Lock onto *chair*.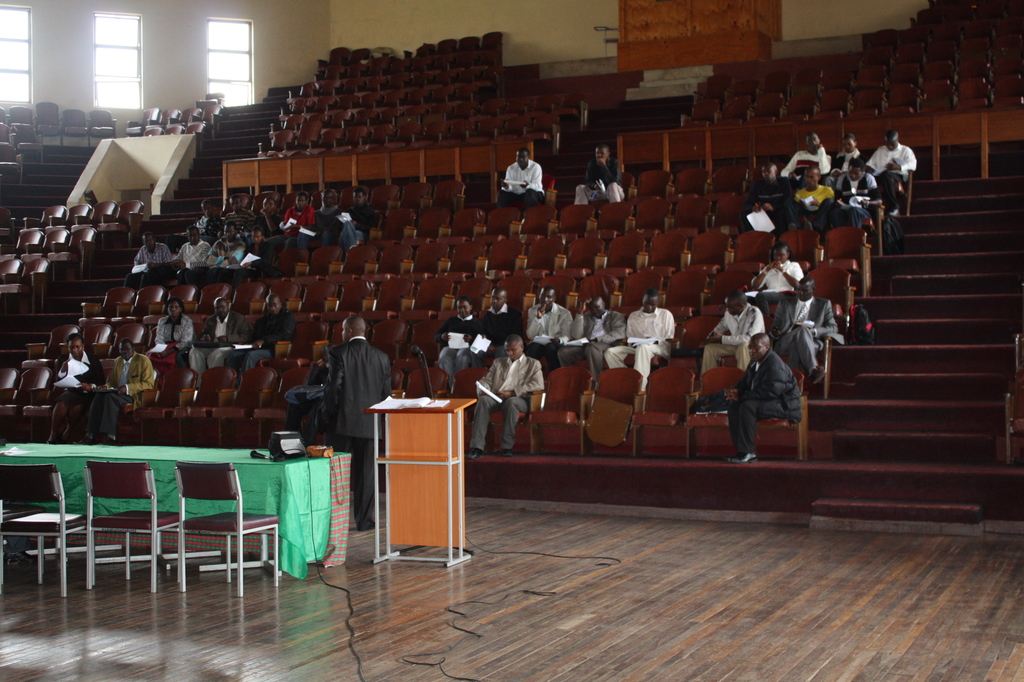
Locked: Rect(289, 128, 323, 154).
